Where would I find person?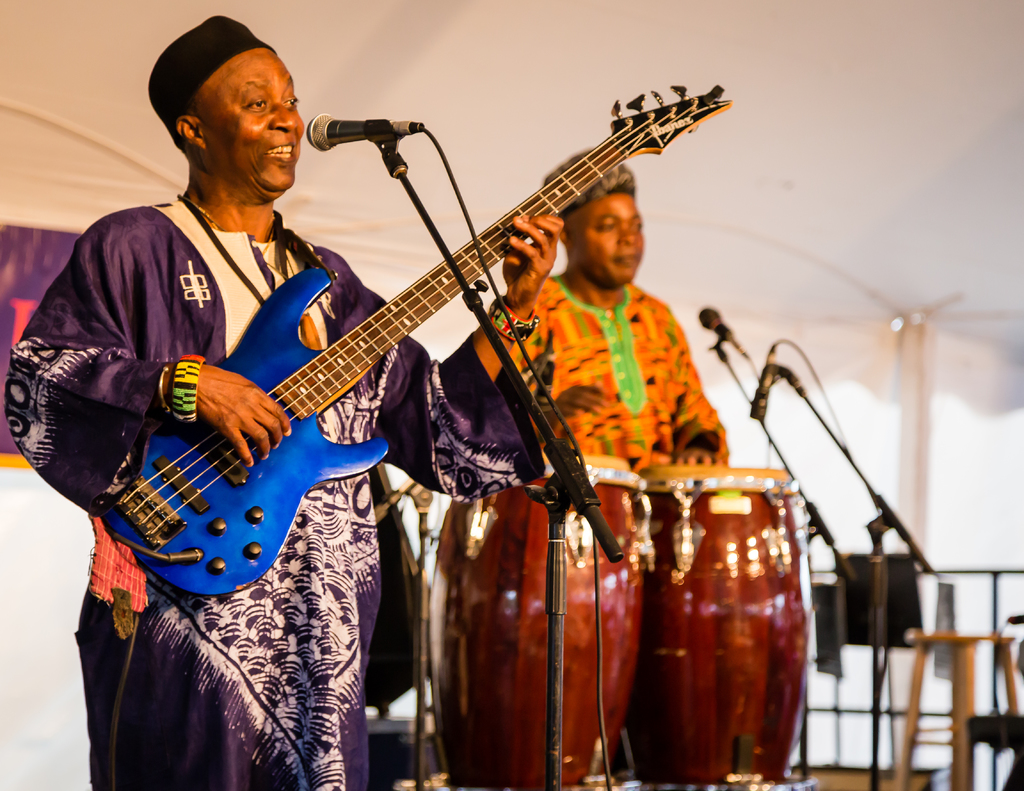
At [x1=502, y1=139, x2=730, y2=788].
